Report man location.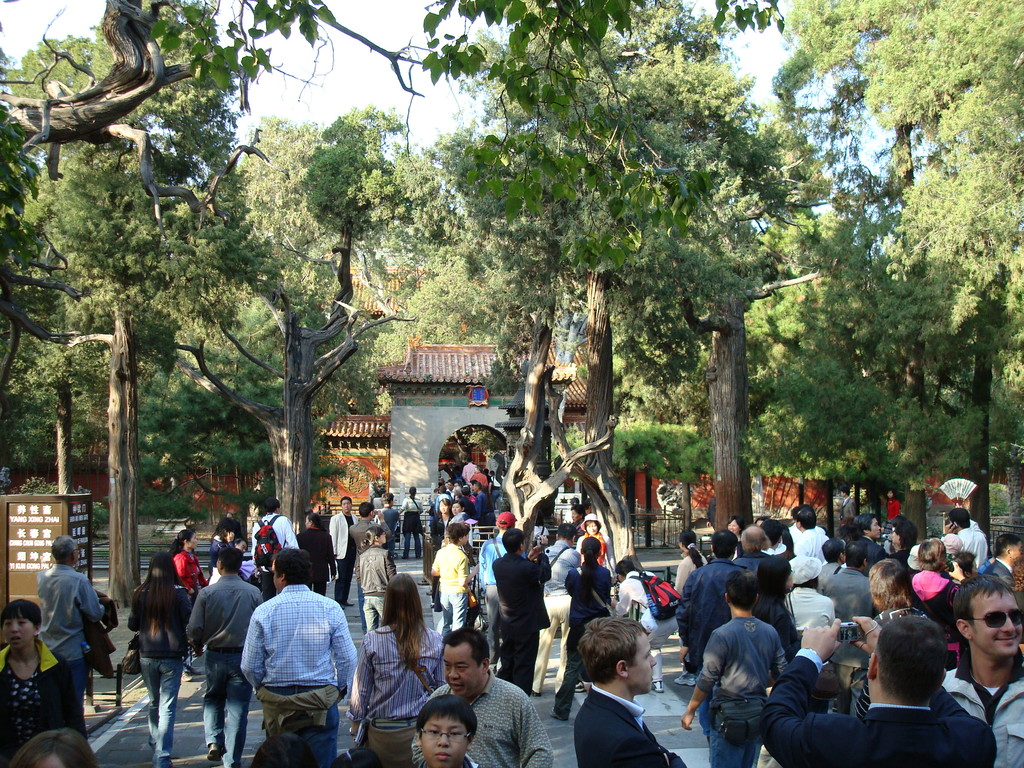
Report: l=767, t=596, r=1005, b=767.
